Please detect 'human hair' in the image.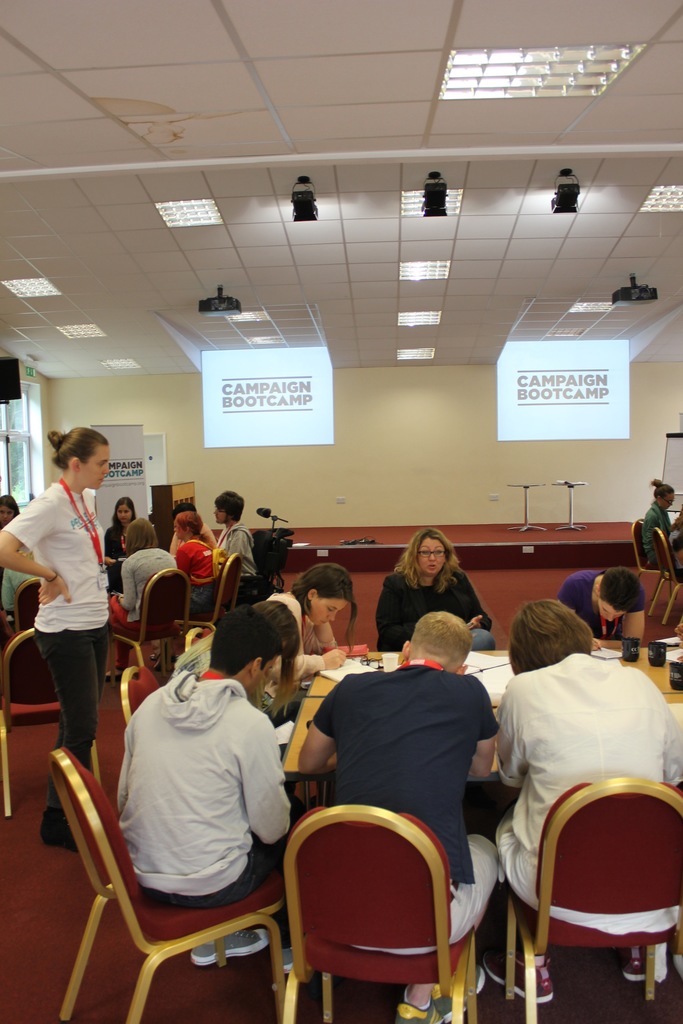
(124,516,160,554).
